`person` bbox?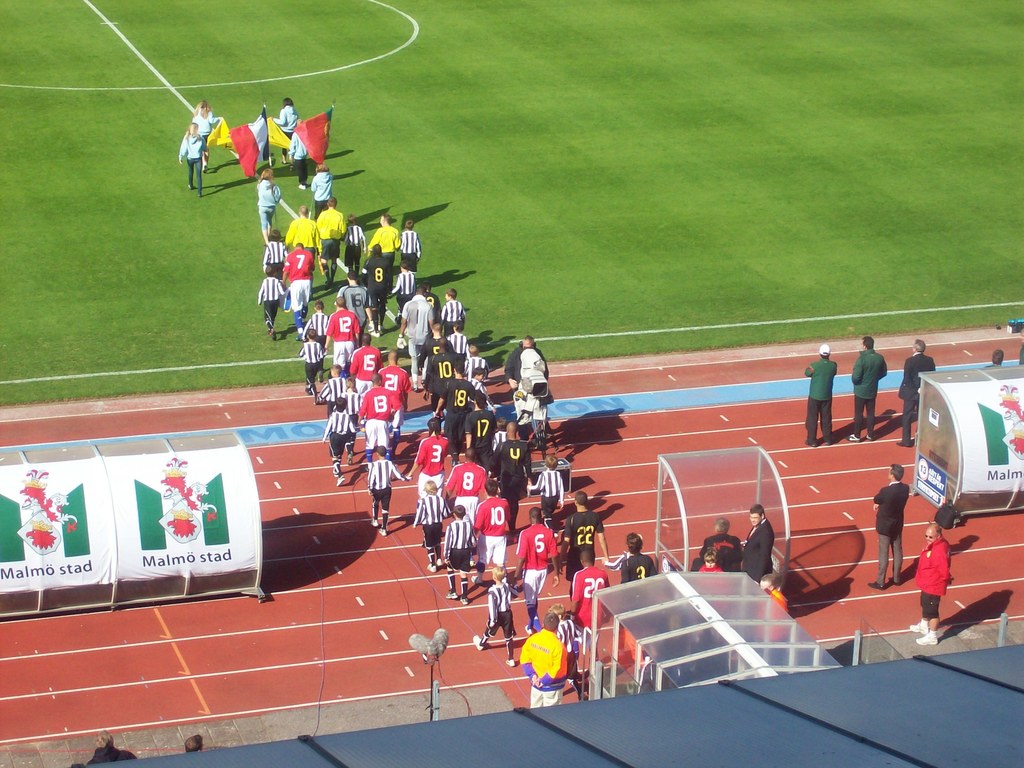
308 162 333 208
